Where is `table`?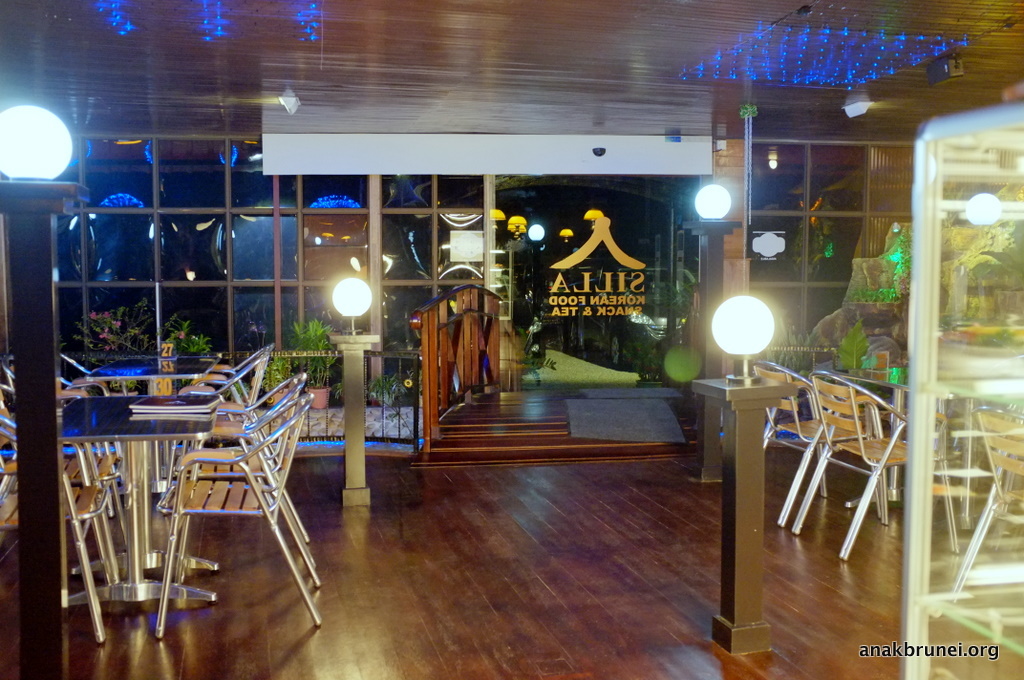
(left=65, top=389, right=220, bottom=597).
